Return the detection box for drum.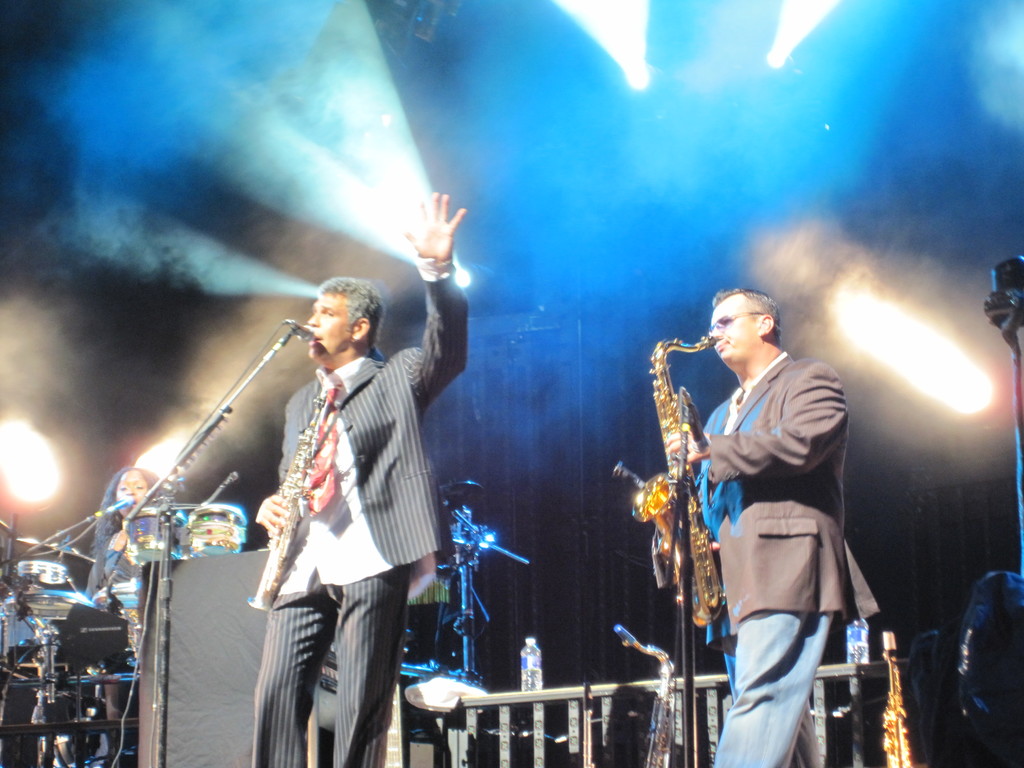
[left=186, top=504, right=246, bottom=557].
